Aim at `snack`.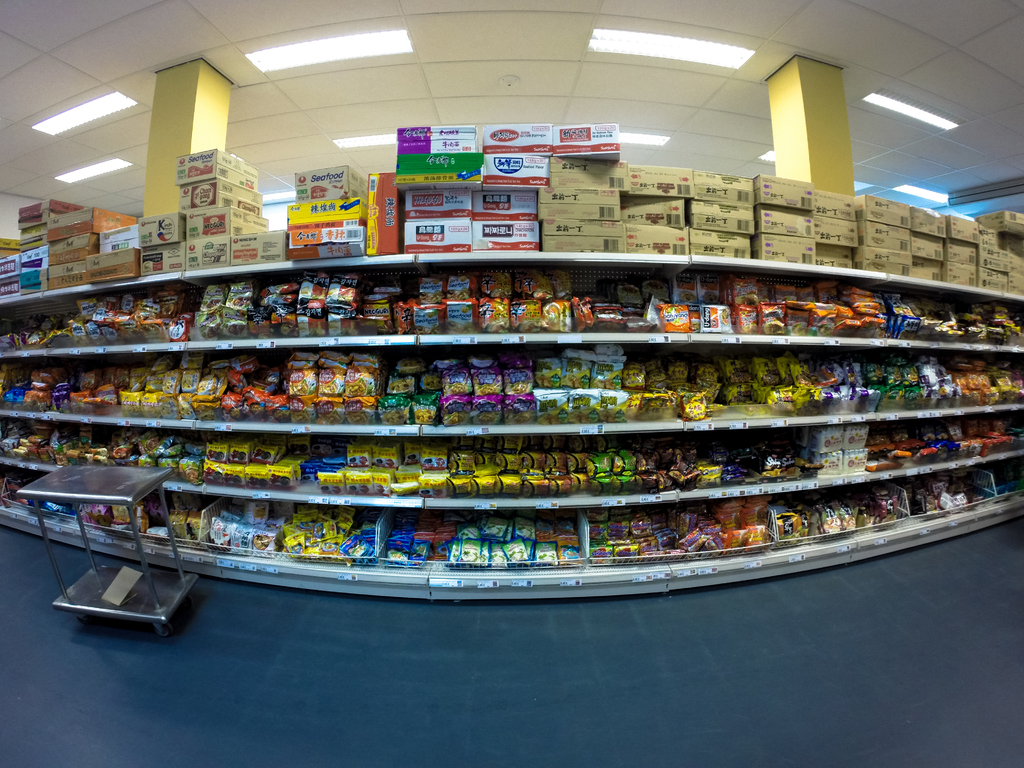
Aimed at box=[504, 391, 536, 422].
